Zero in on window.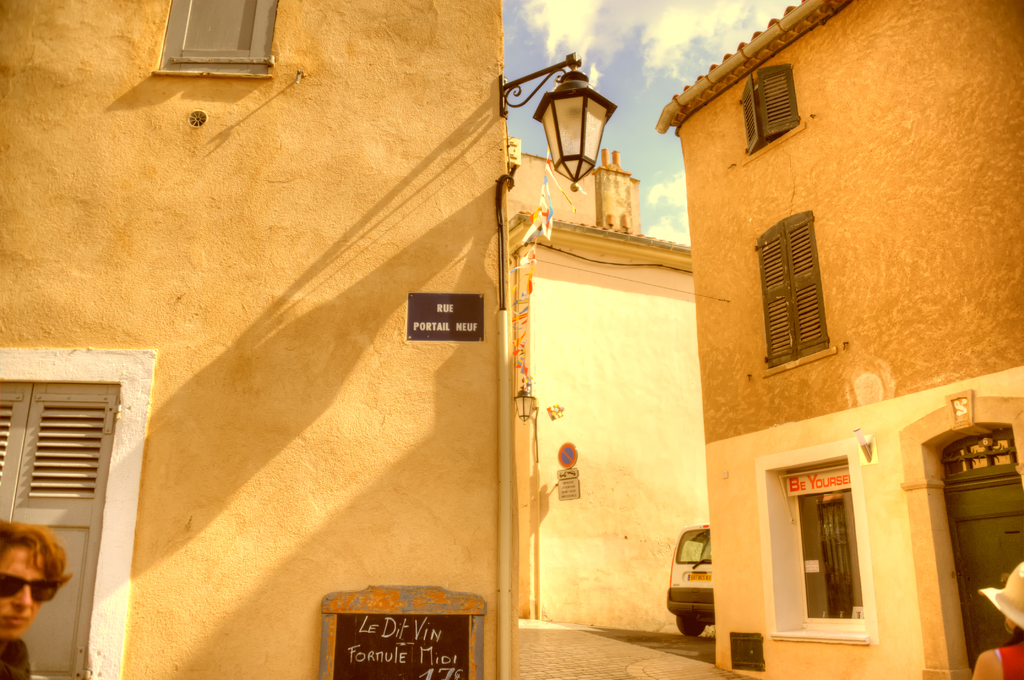
Zeroed in: bbox=[815, 485, 860, 624].
